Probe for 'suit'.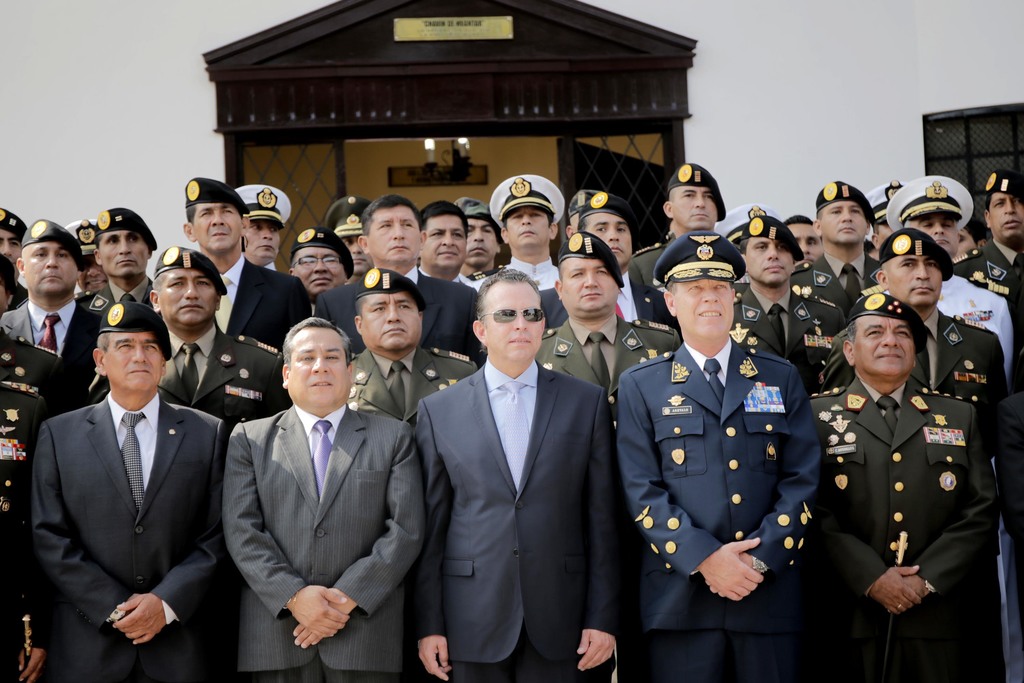
Probe result: rect(885, 277, 1015, 680).
